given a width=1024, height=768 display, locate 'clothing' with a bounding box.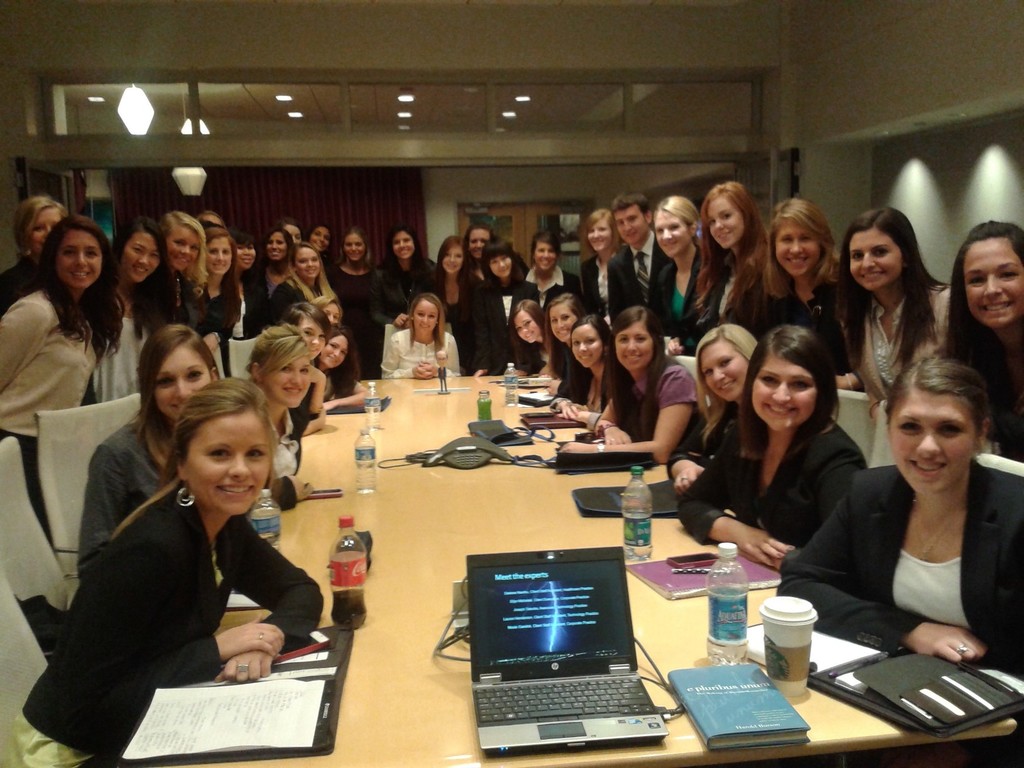
Located: <bbox>678, 417, 872, 536</bbox>.
